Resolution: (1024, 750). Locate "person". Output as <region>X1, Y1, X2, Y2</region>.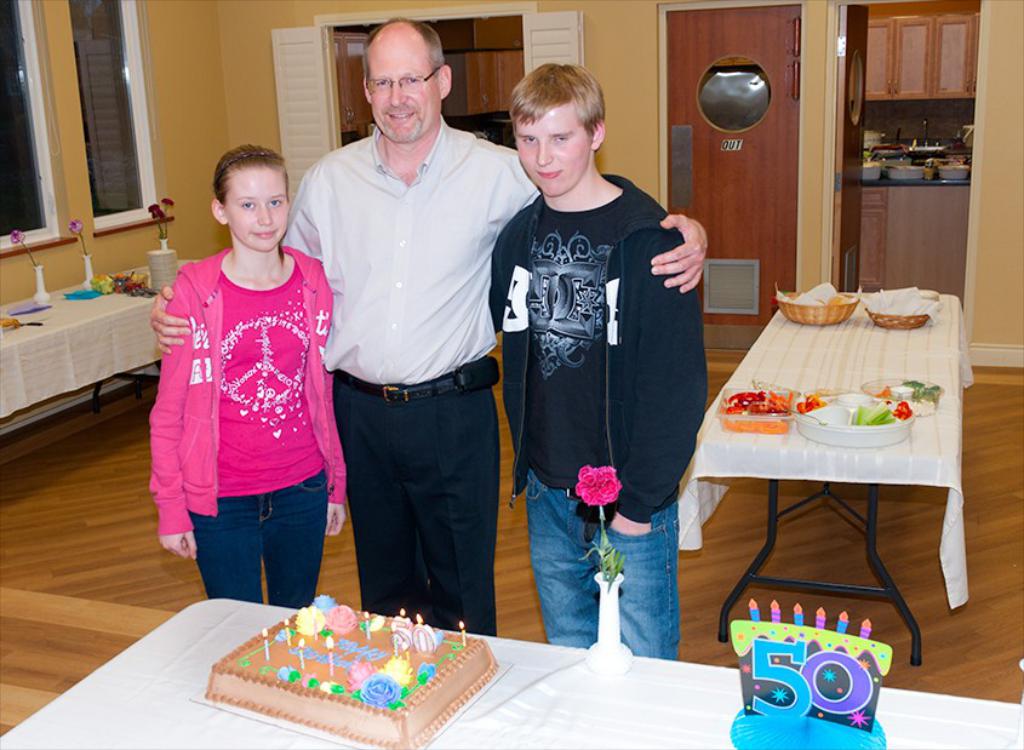
<region>154, 19, 706, 630</region>.
